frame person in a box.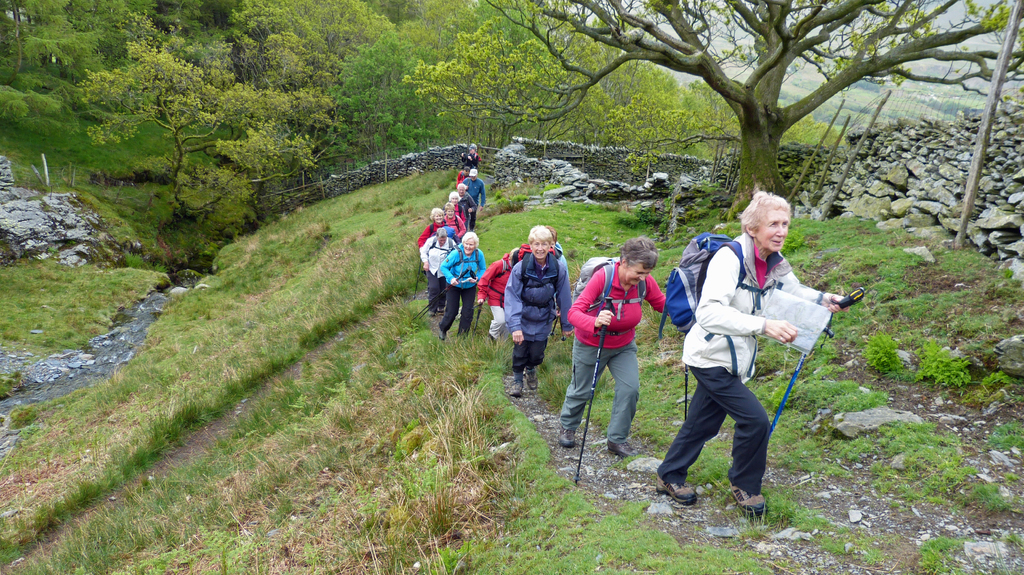
<box>456,182,481,217</box>.
